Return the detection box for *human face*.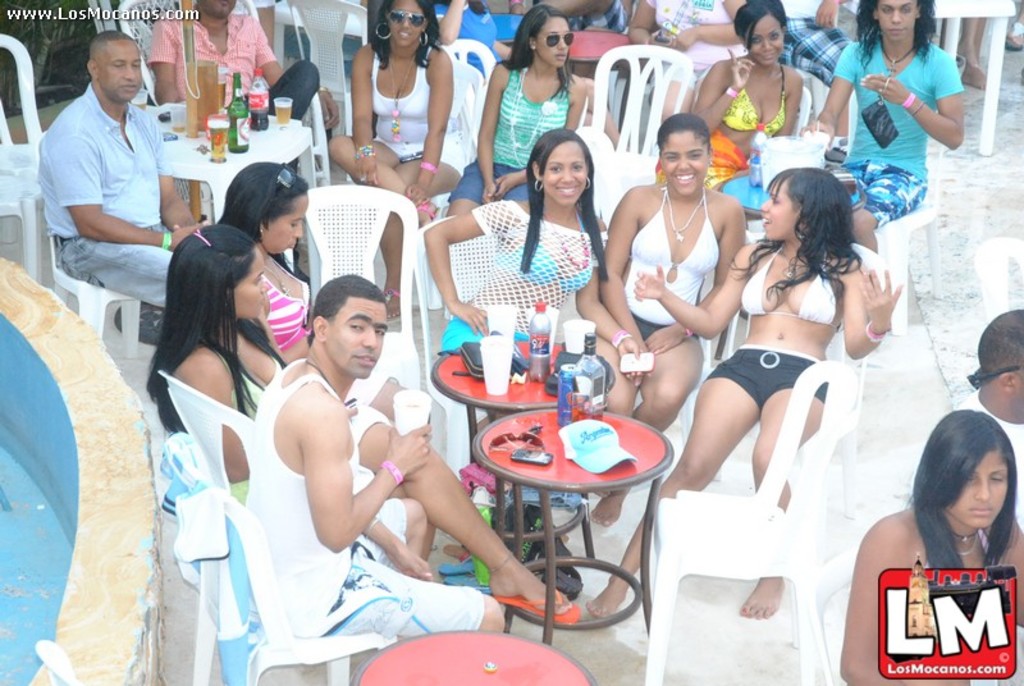
region(877, 0, 916, 36).
